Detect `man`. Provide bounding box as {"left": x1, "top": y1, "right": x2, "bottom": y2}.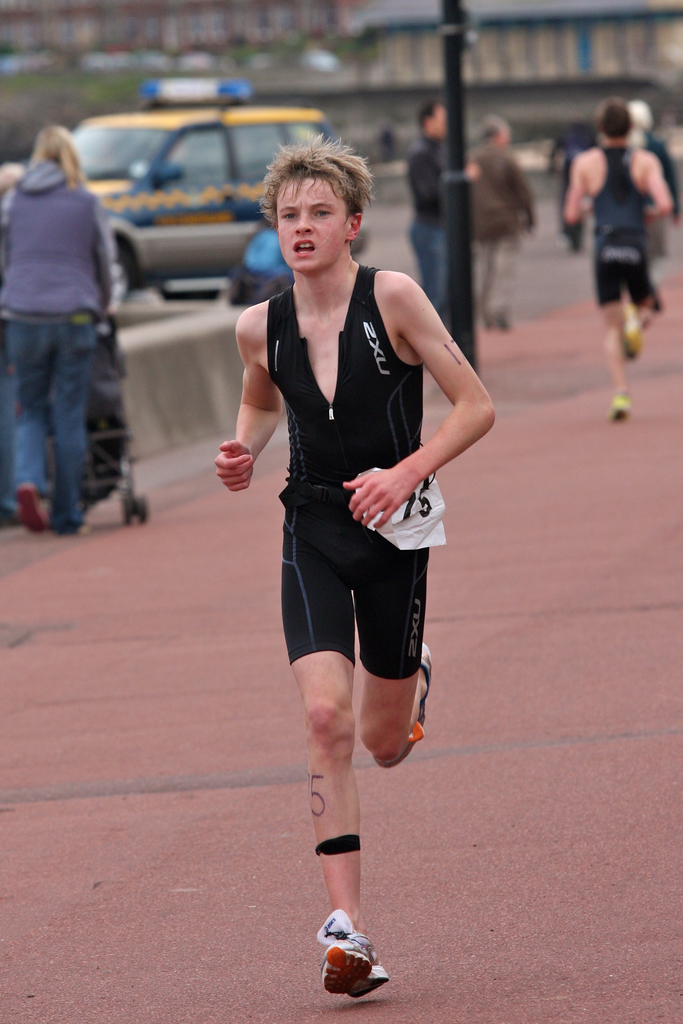
{"left": 208, "top": 131, "right": 495, "bottom": 1002}.
